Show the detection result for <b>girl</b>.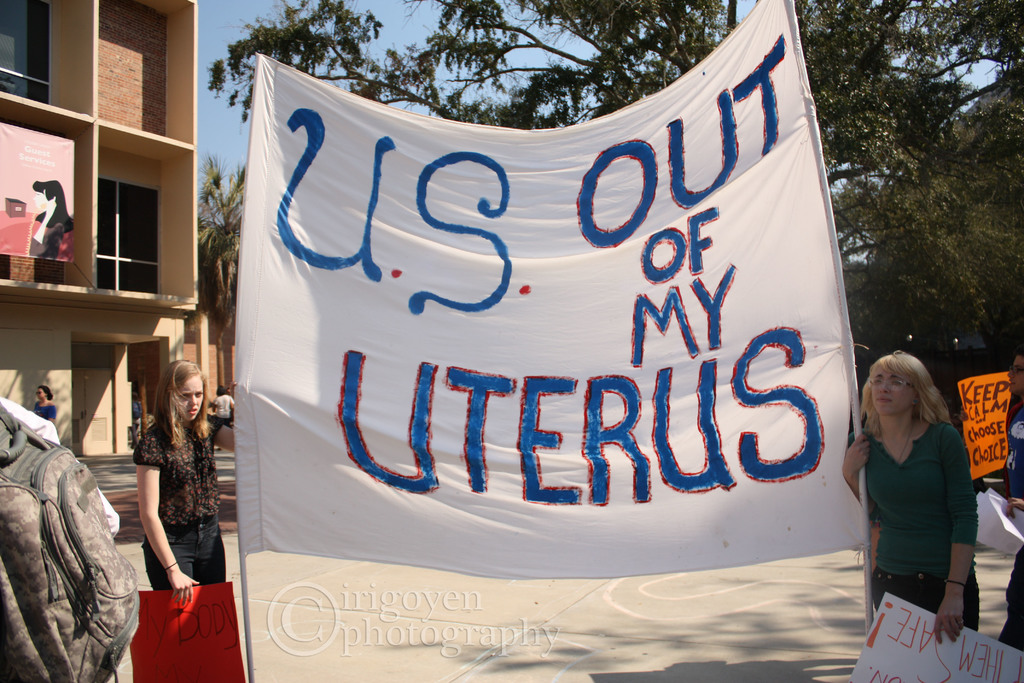
131, 357, 227, 604.
